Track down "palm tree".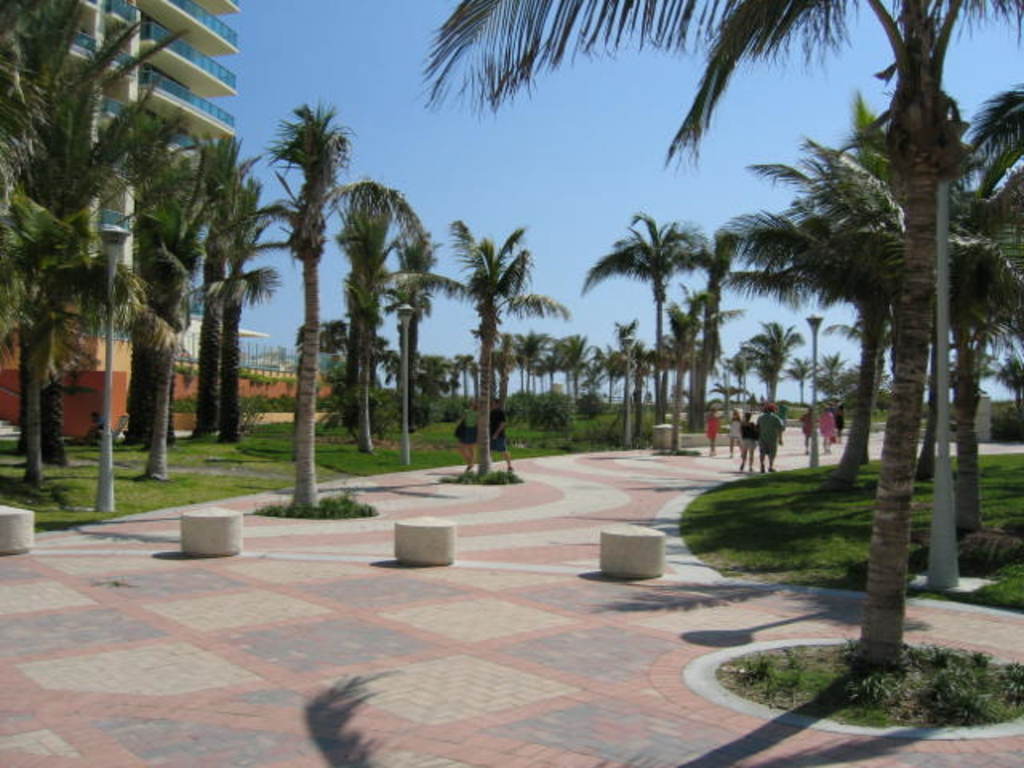
Tracked to rect(659, 306, 699, 402).
